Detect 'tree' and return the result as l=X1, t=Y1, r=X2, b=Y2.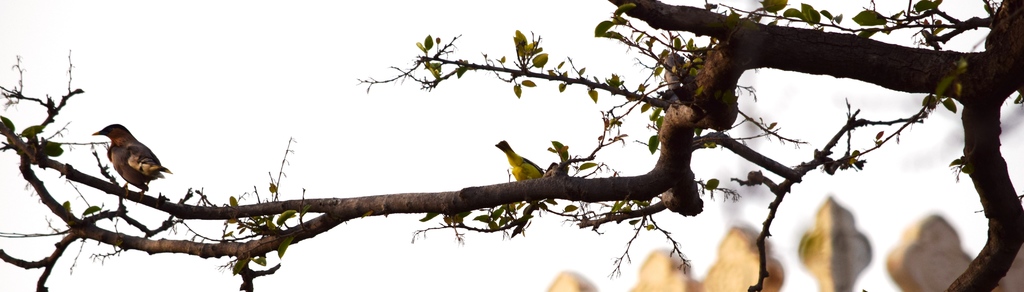
l=0, t=0, r=1023, b=286.
